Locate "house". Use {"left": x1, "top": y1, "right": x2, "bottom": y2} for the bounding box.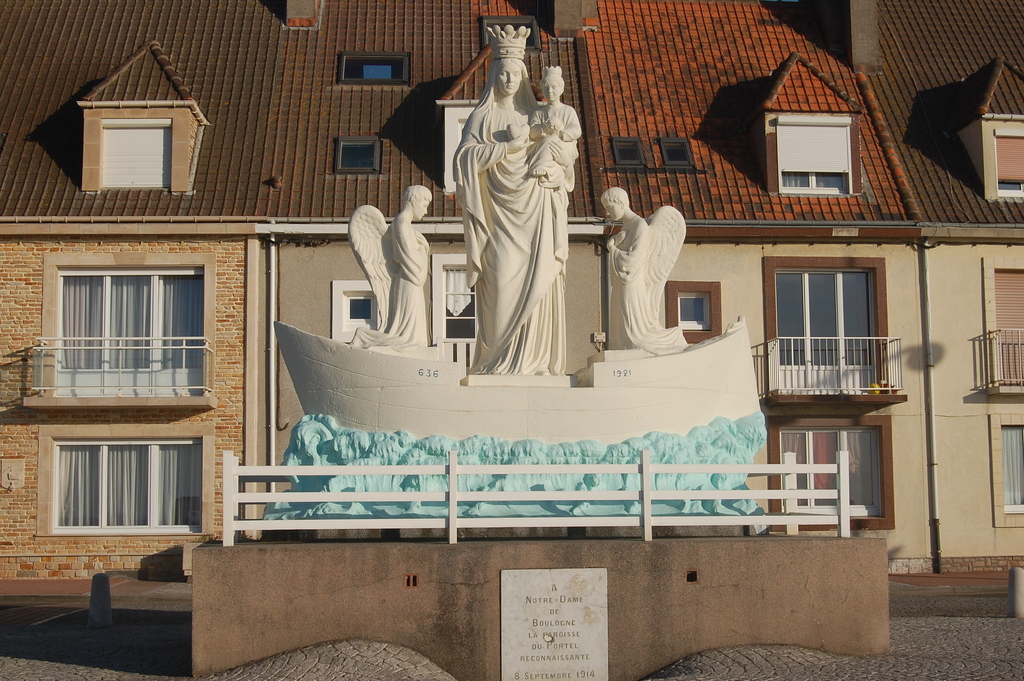
{"left": 0, "top": 0, "right": 937, "bottom": 582}.
